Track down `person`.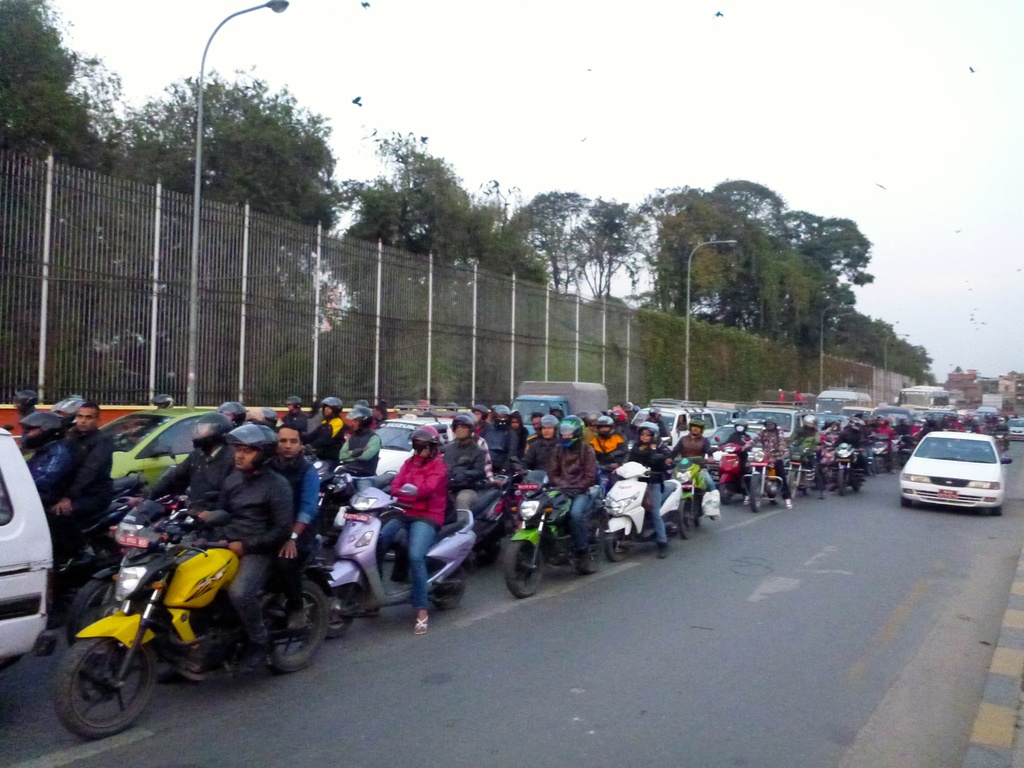
Tracked to left=745, top=417, right=792, bottom=510.
